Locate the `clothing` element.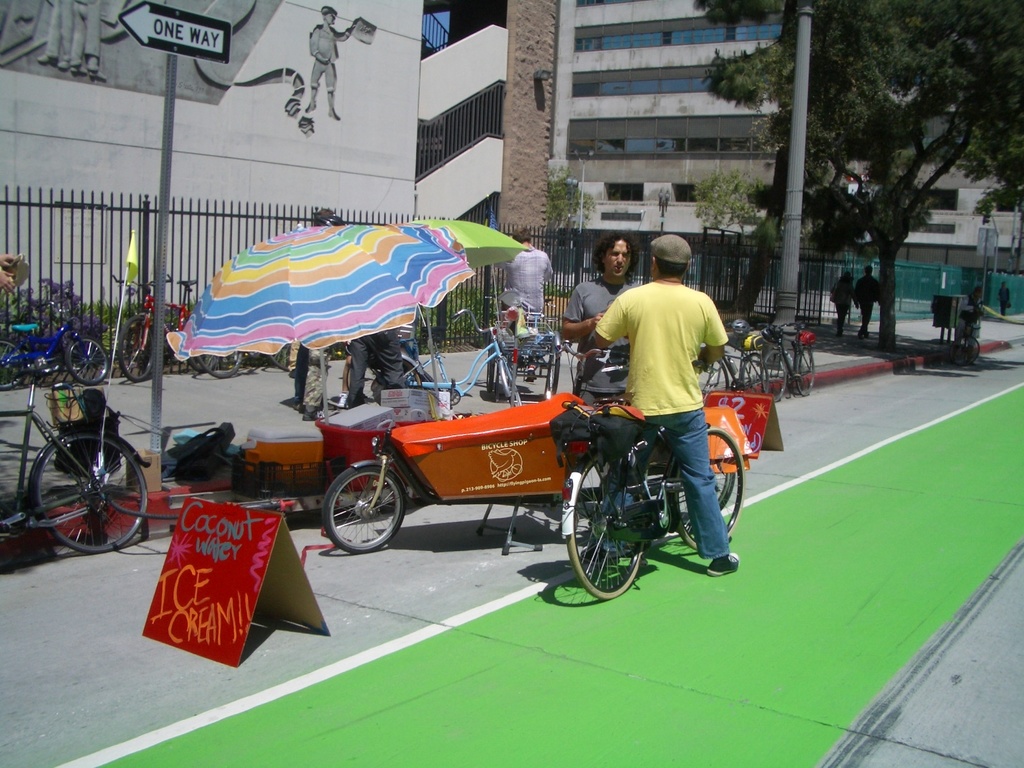
Element bbox: [557,271,747,550].
